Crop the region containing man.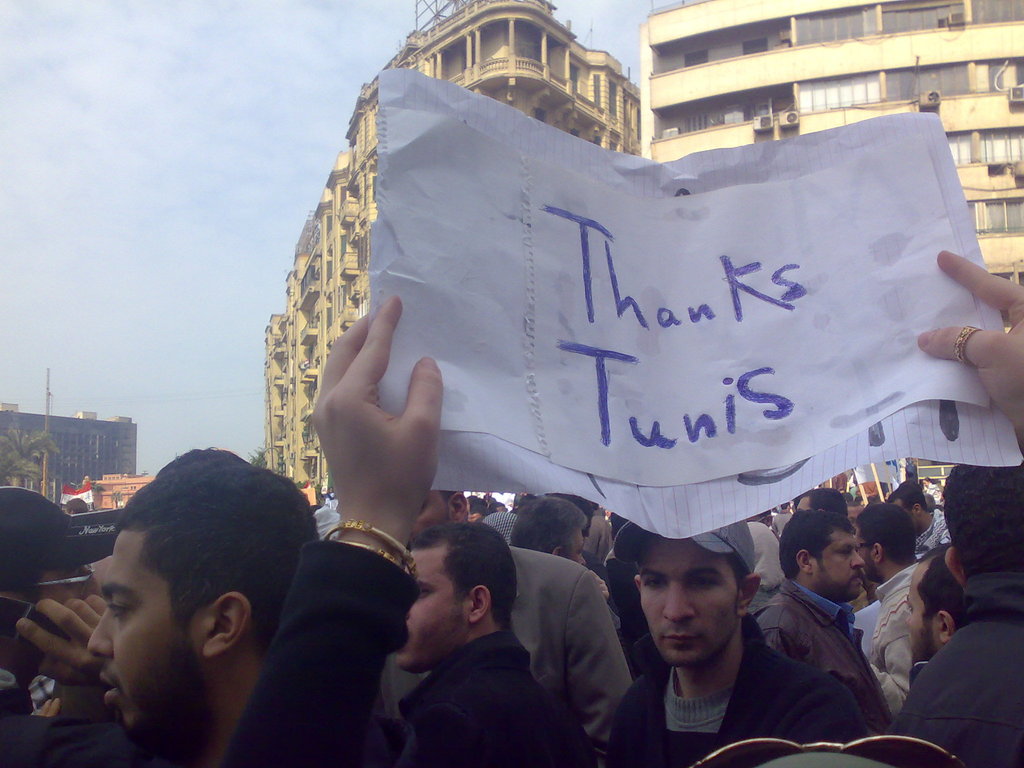
Crop region: crop(91, 447, 319, 767).
